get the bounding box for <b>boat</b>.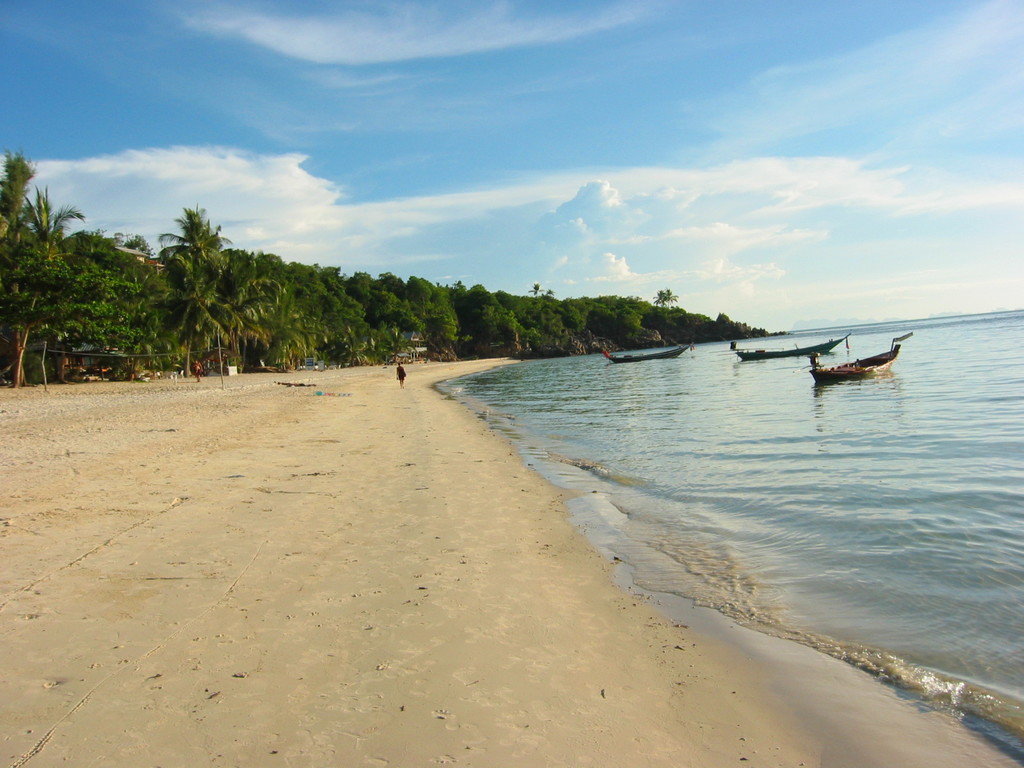
x1=739 y1=331 x2=851 y2=362.
